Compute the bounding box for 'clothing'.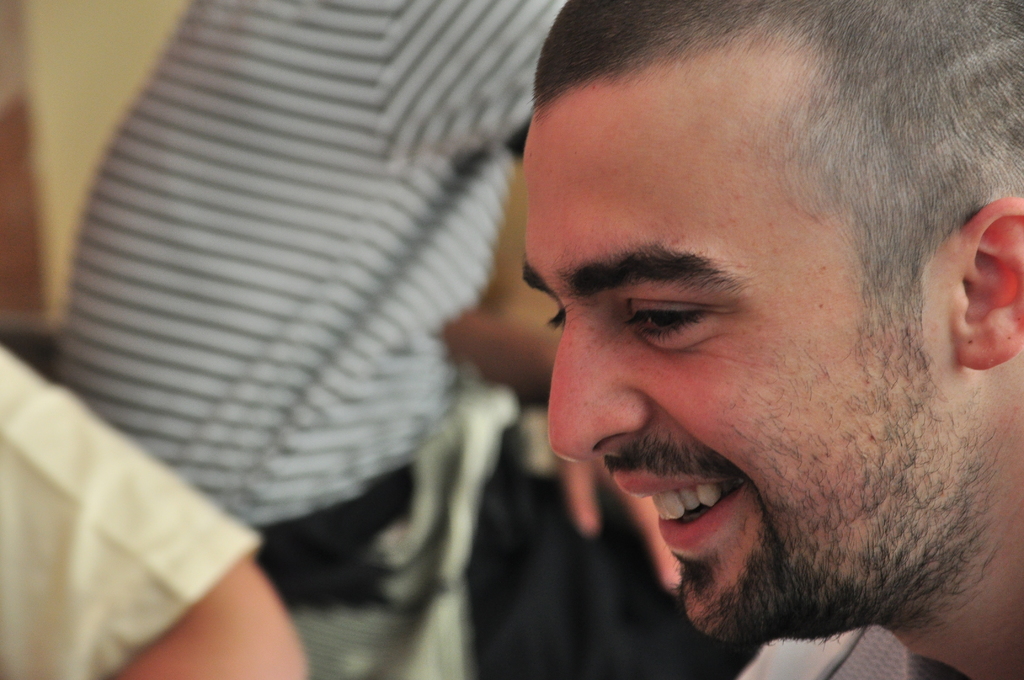
Rect(42, 24, 611, 661).
